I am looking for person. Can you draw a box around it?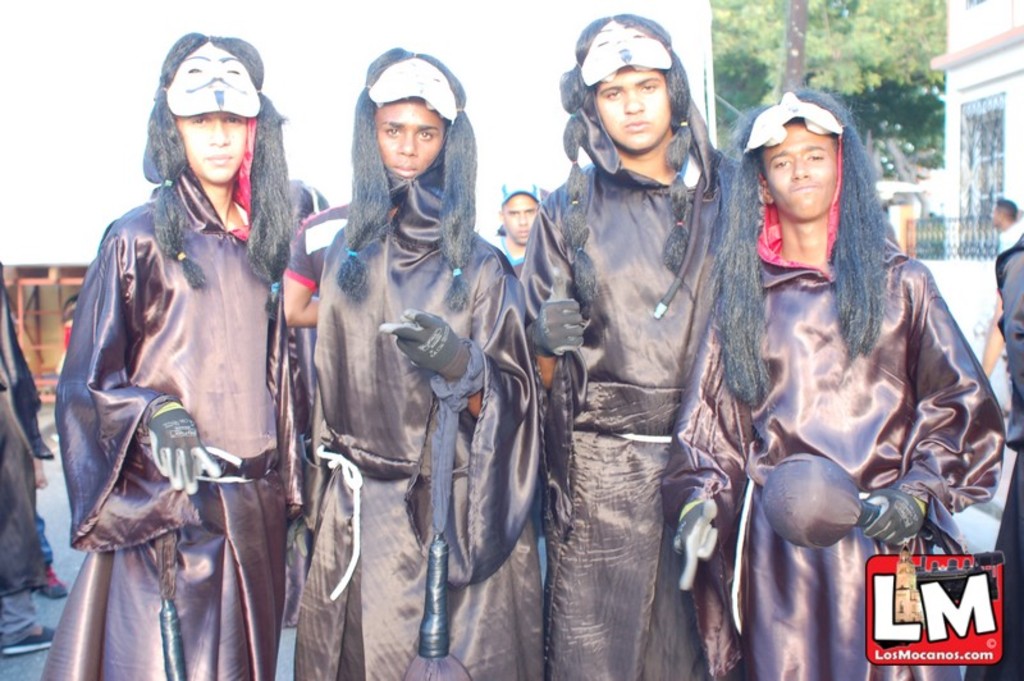
Sure, the bounding box is <box>980,197,1023,378</box>.
